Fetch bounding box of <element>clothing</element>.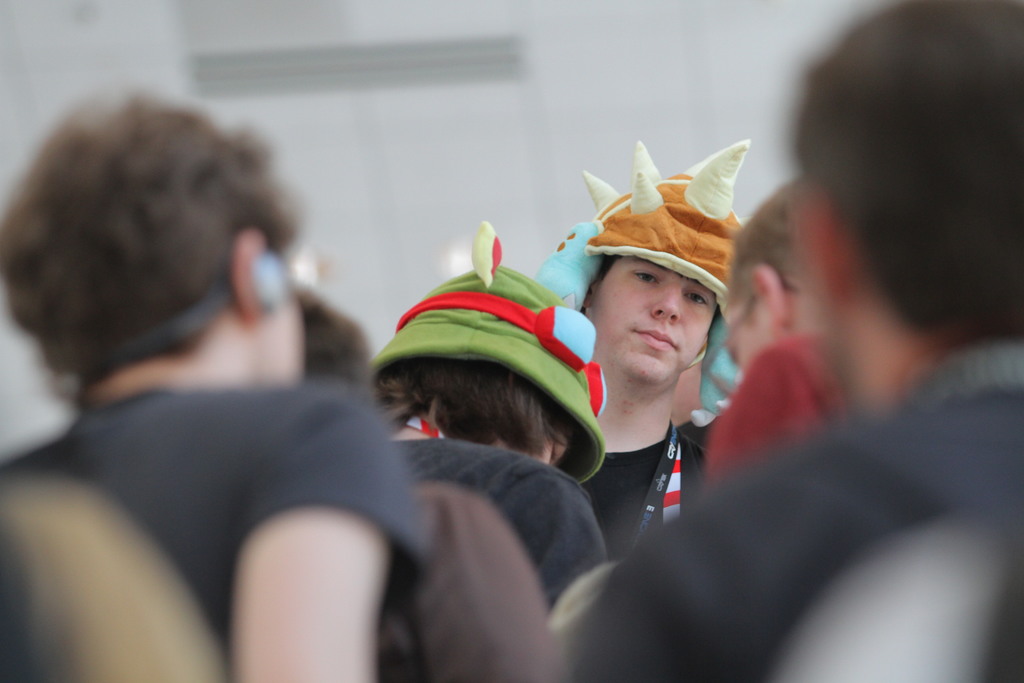
Bbox: detection(0, 386, 435, 667).
